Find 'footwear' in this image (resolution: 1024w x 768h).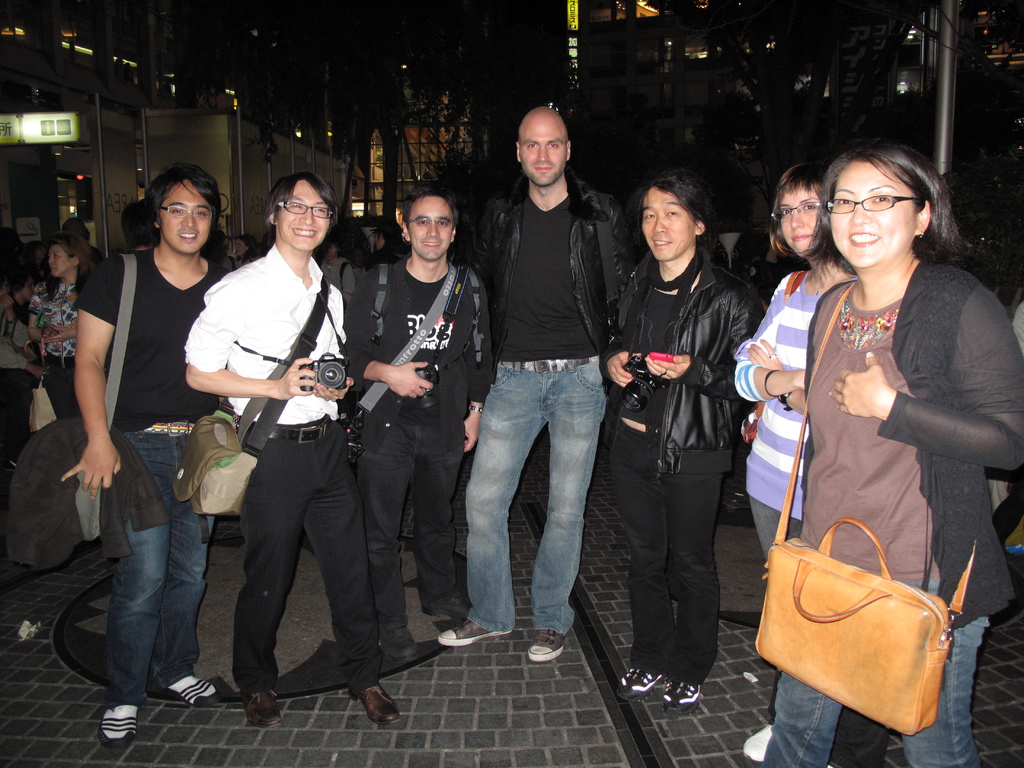
rect(741, 719, 771, 765).
